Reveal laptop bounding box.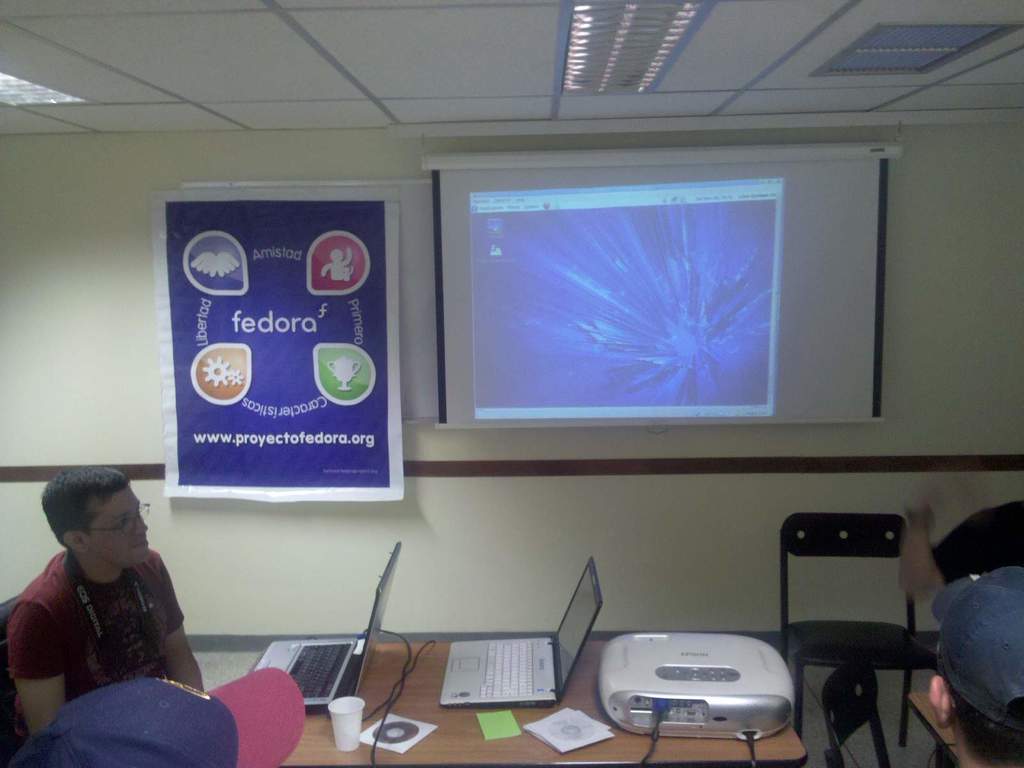
Revealed: 253,540,400,711.
